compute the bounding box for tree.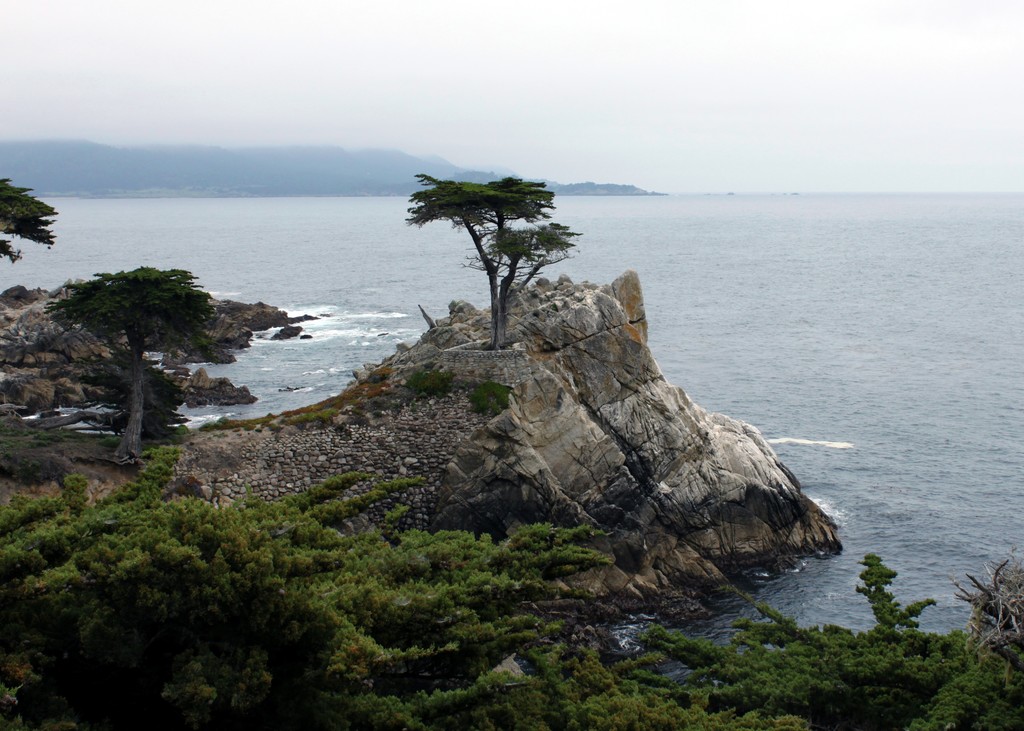
x1=0 y1=177 x2=60 y2=265.
